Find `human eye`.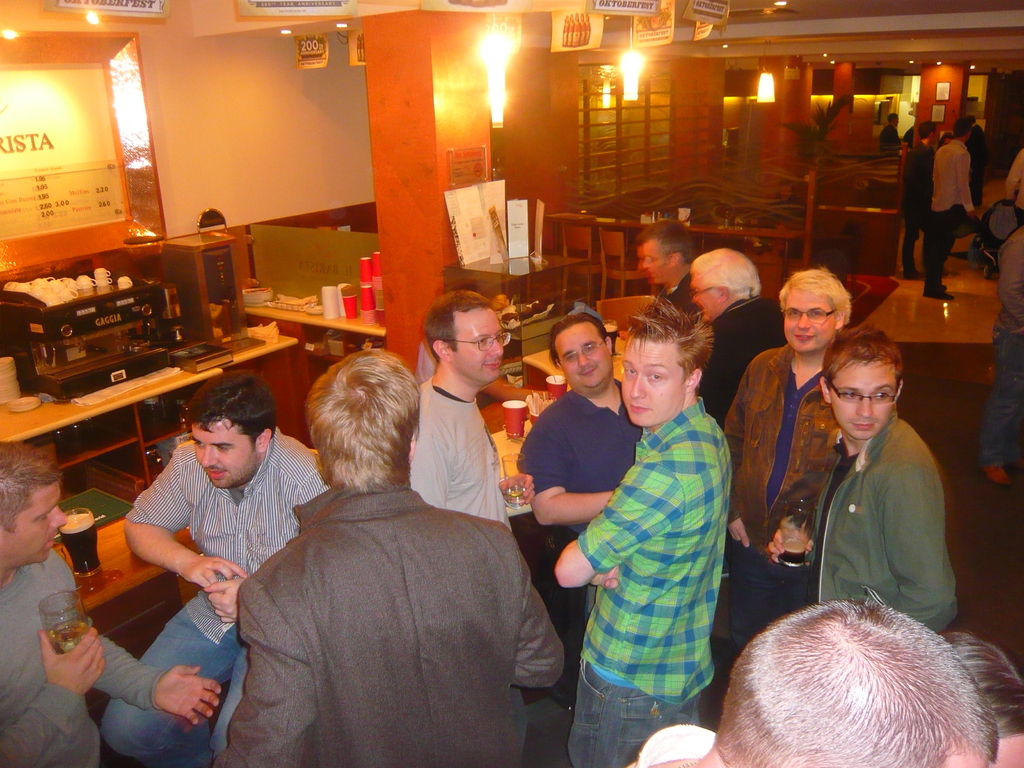
bbox=[218, 444, 231, 452].
